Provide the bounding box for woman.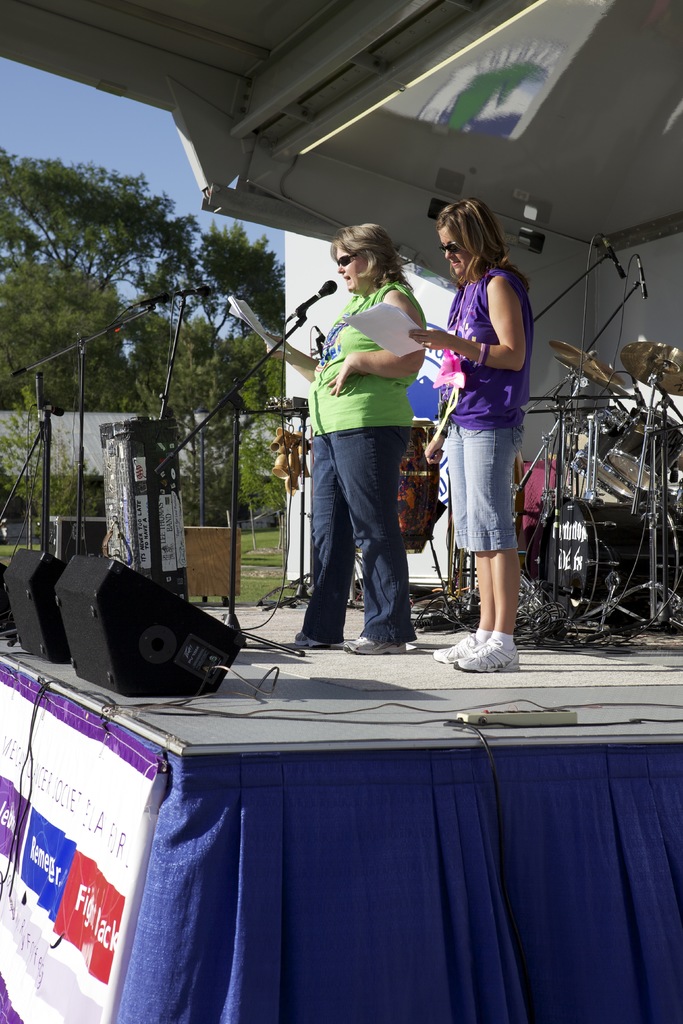
locate(403, 199, 536, 664).
